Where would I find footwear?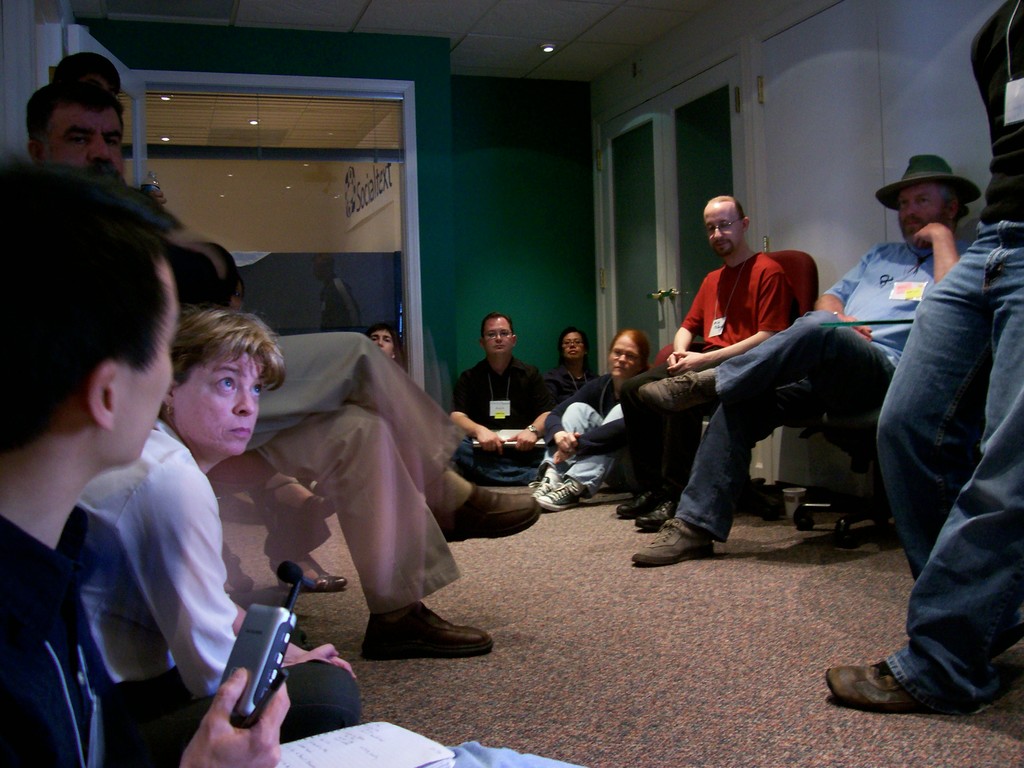
At region(276, 563, 346, 594).
